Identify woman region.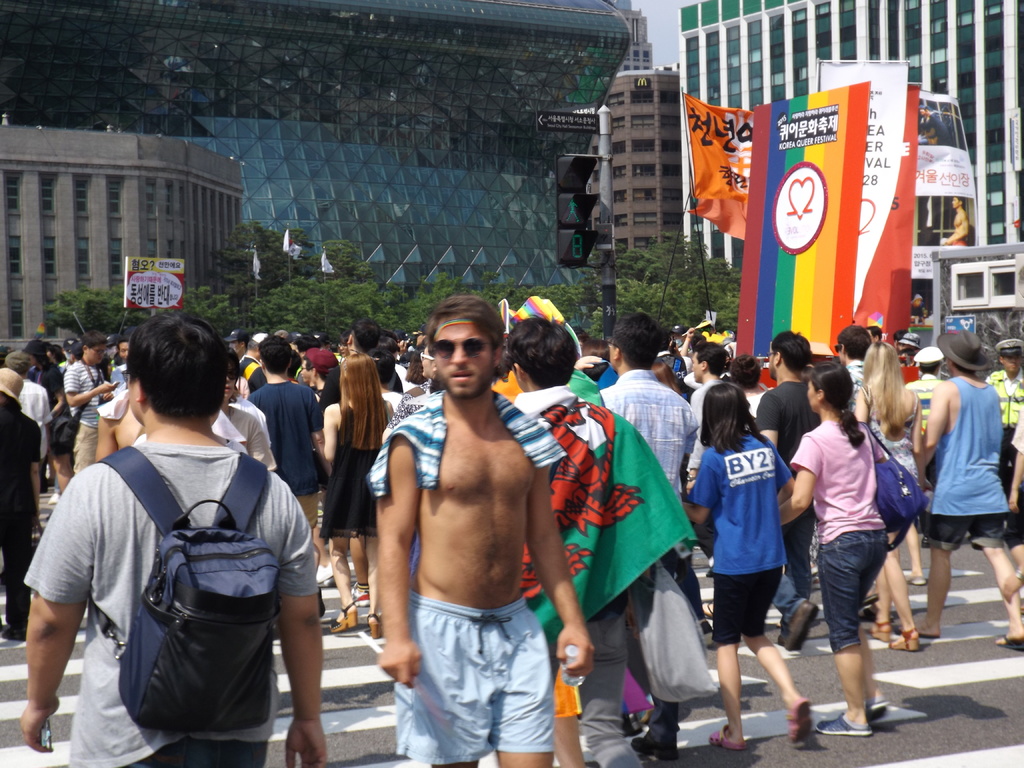
Region: (x1=322, y1=353, x2=395, y2=634).
